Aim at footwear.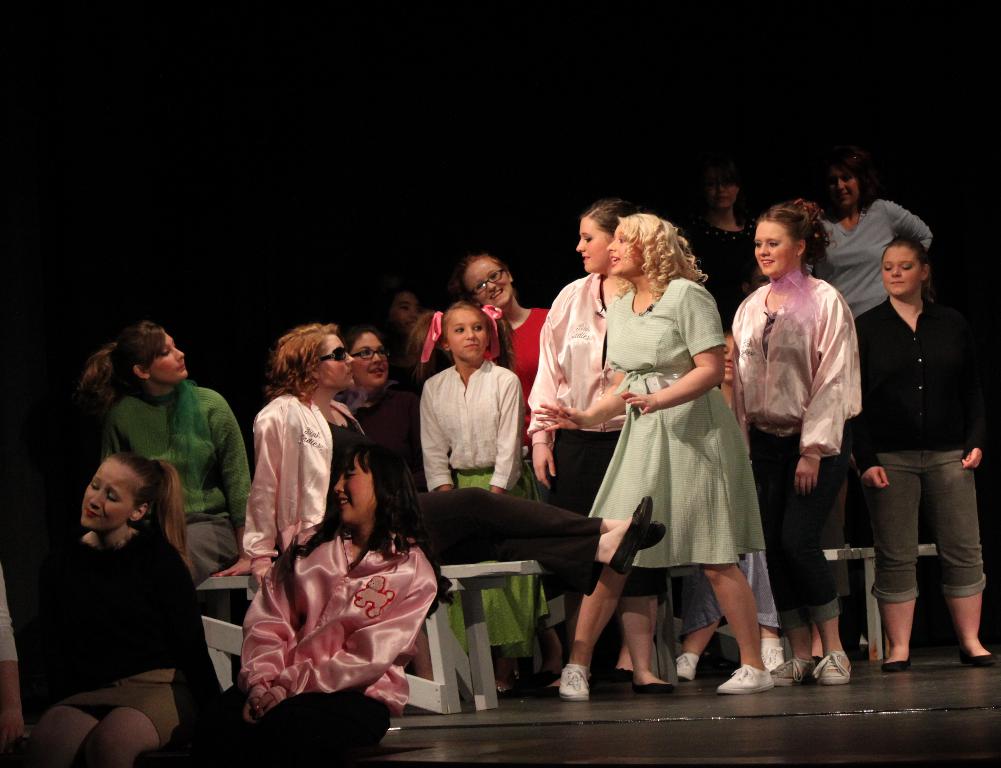
Aimed at (x1=707, y1=668, x2=771, y2=690).
